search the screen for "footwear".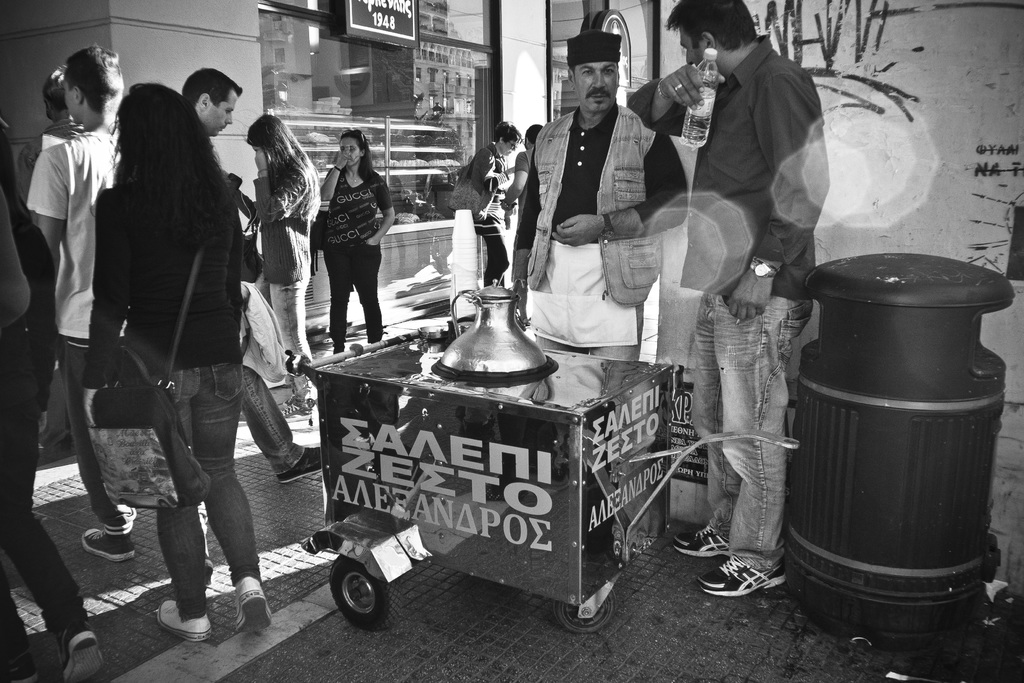
Found at [x1=234, y1=568, x2=275, y2=634].
